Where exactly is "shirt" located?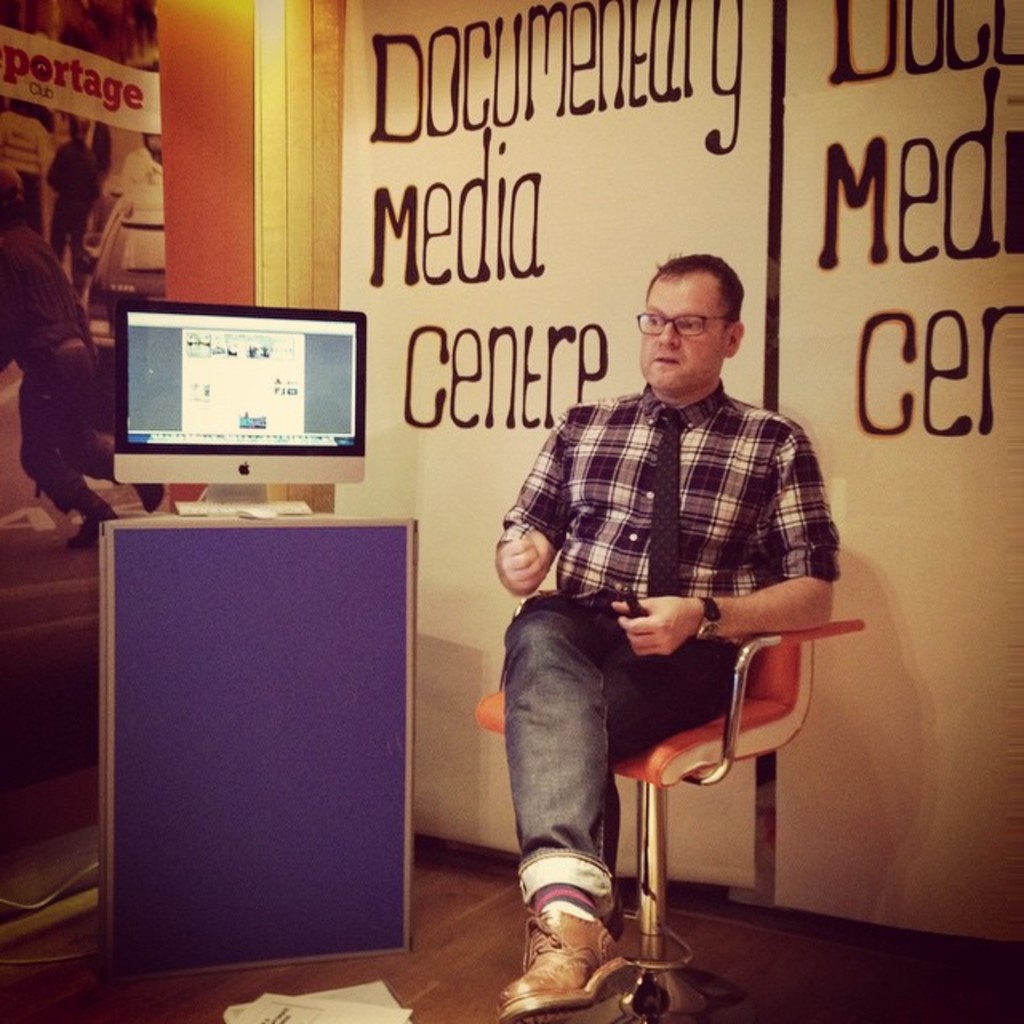
Its bounding box is bbox=(490, 341, 816, 666).
